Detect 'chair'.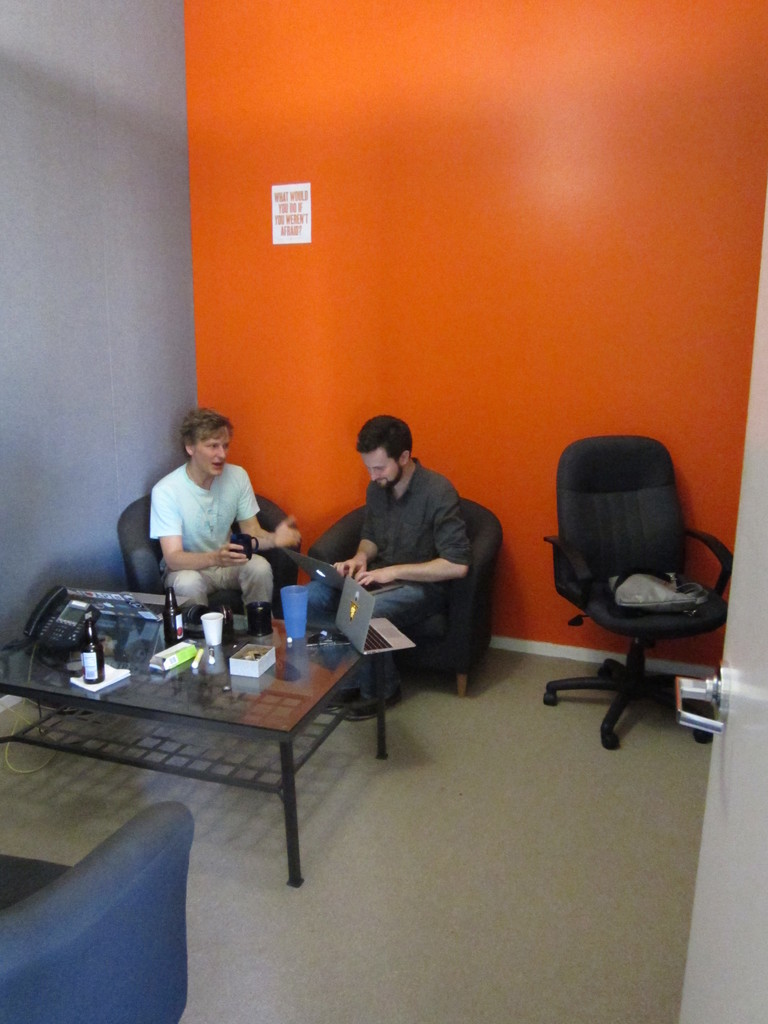
Detected at bbox(0, 802, 196, 1023).
